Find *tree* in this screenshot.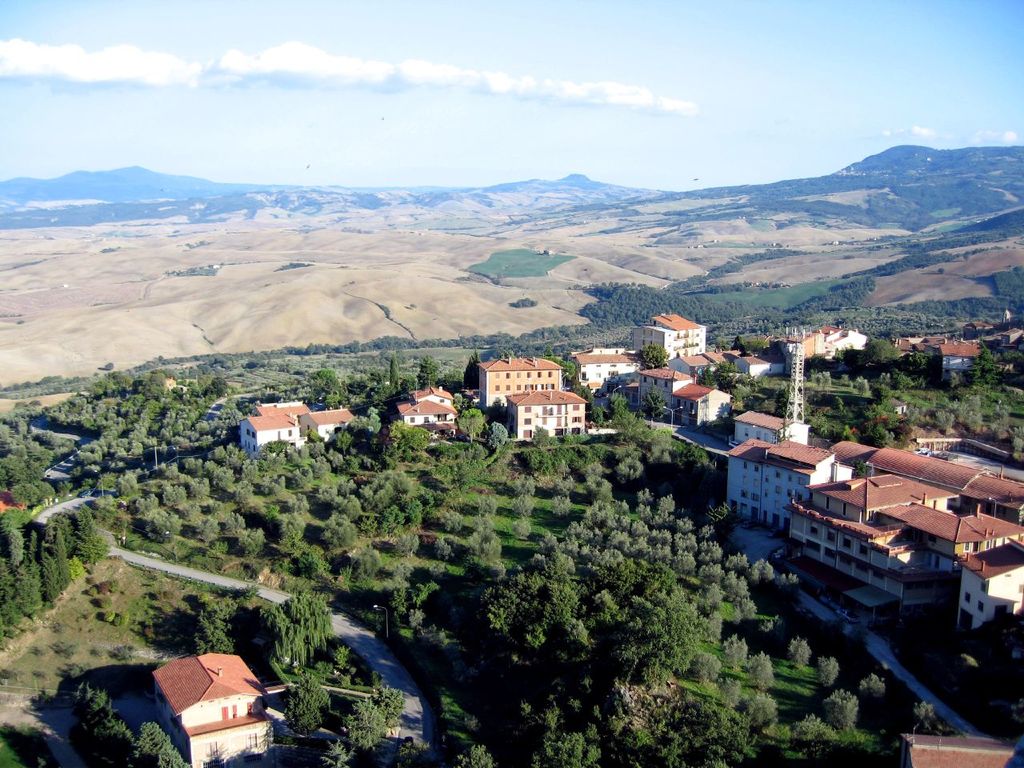
The bounding box for *tree* is BBox(290, 684, 328, 746).
